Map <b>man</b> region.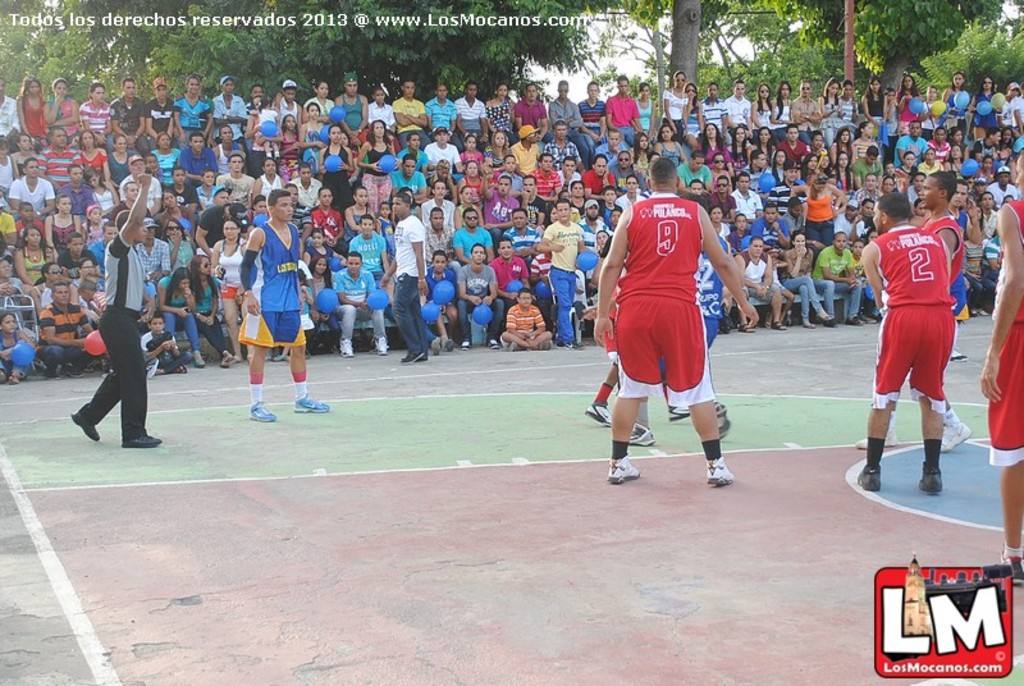
Mapped to 493,239,540,302.
